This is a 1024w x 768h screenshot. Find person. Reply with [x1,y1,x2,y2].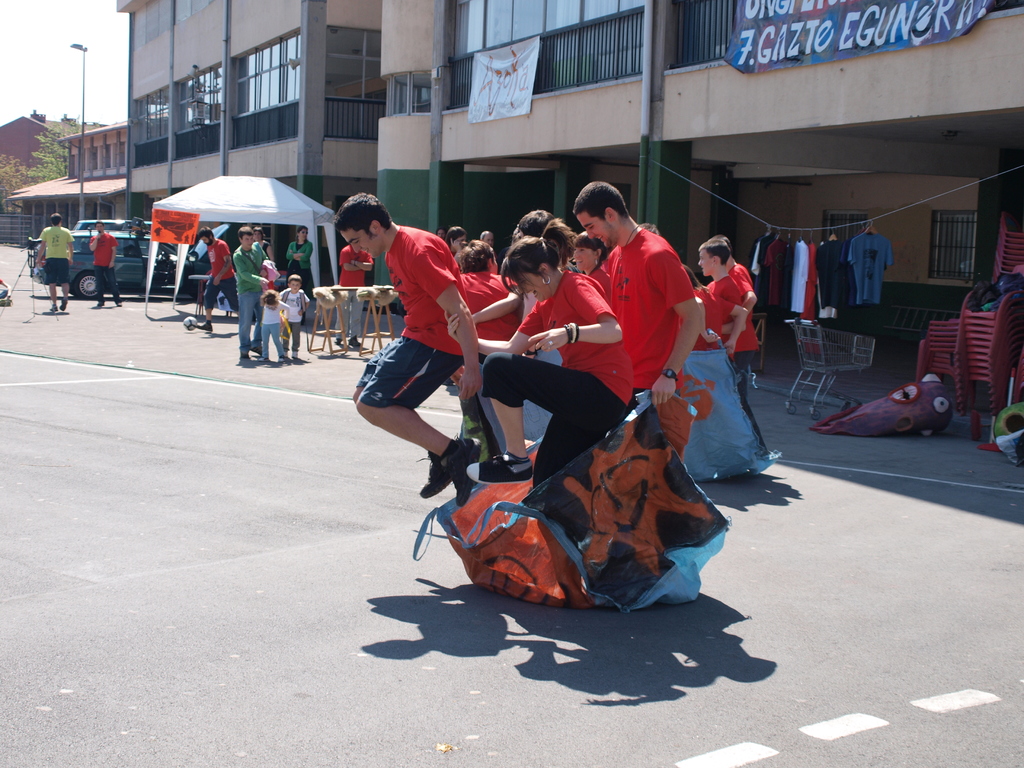
[699,237,739,360].
